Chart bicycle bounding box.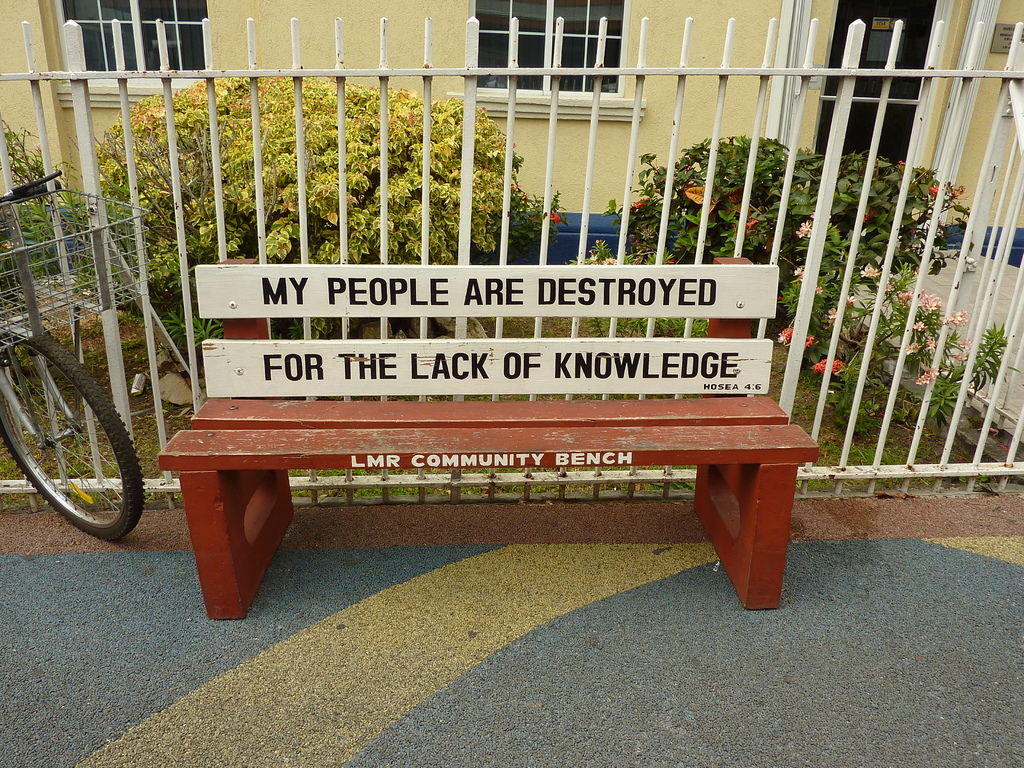
Charted: box(3, 256, 146, 556).
